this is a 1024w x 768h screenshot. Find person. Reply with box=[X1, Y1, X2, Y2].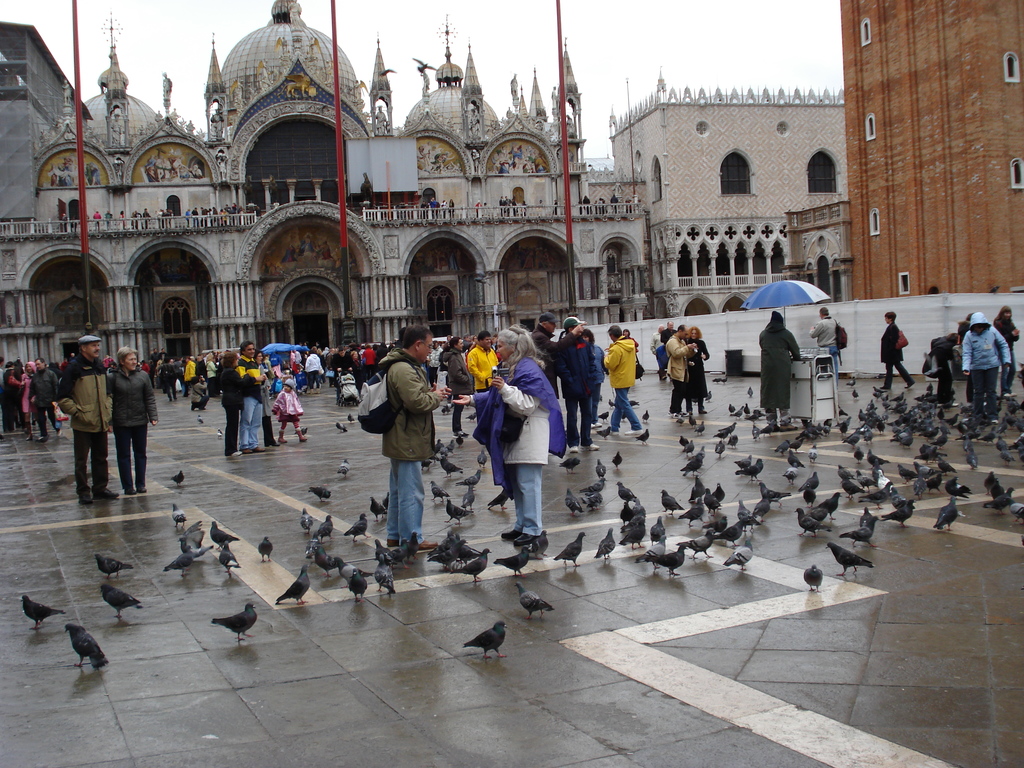
box=[993, 301, 1021, 399].
